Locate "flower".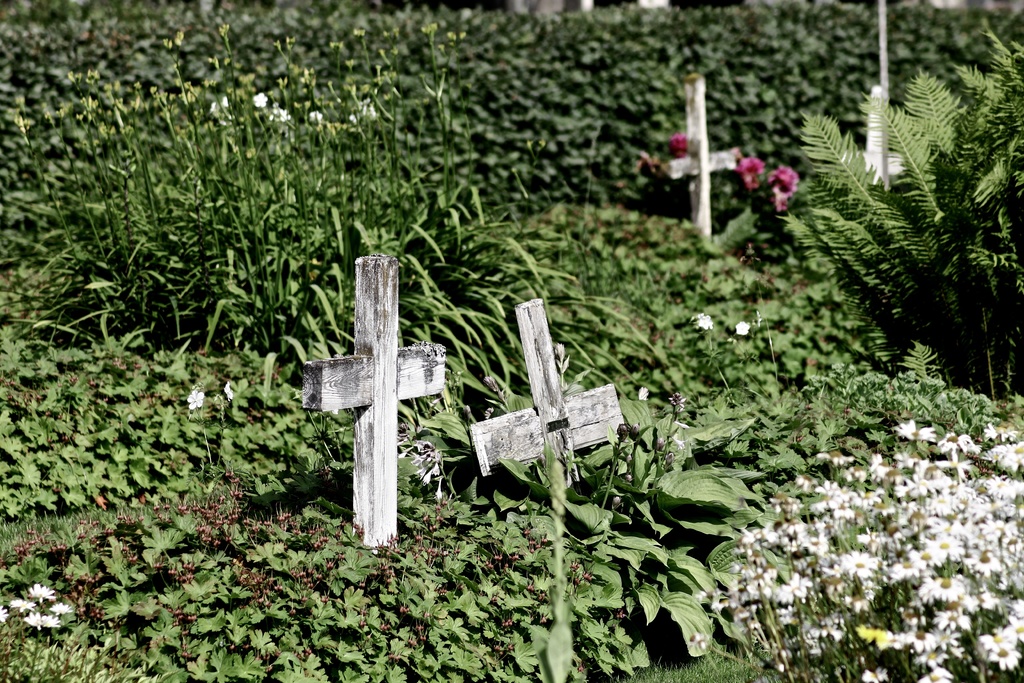
Bounding box: box(53, 600, 70, 611).
